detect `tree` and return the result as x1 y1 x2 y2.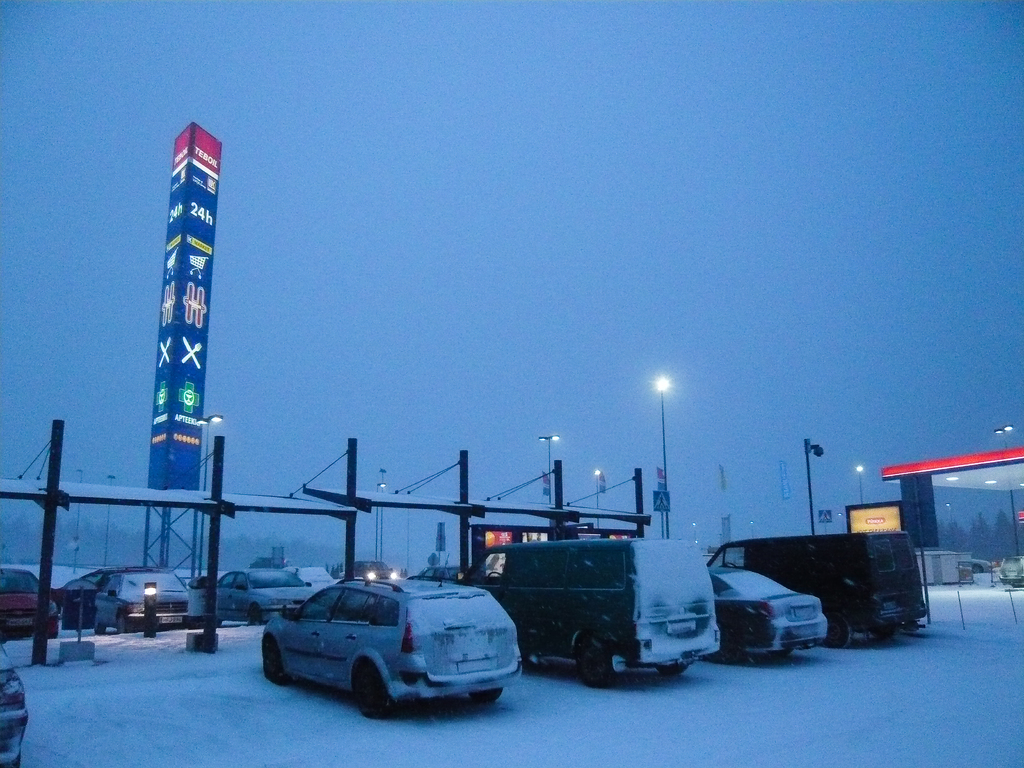
966 510 998 556.
